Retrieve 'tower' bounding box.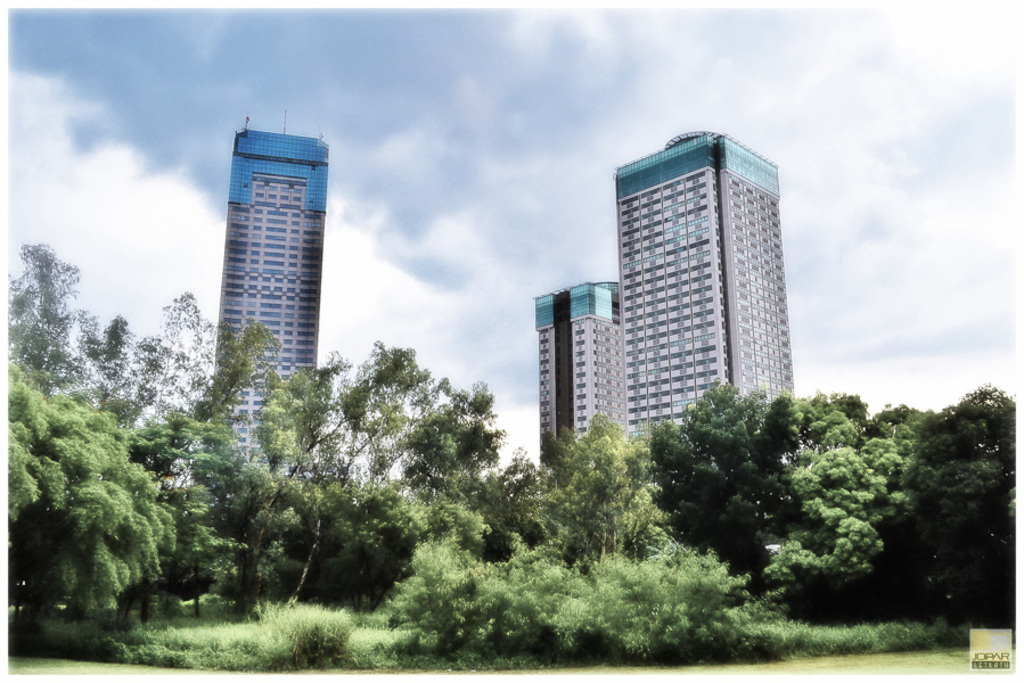
Bounding box: [588, 121, 803, 436].
